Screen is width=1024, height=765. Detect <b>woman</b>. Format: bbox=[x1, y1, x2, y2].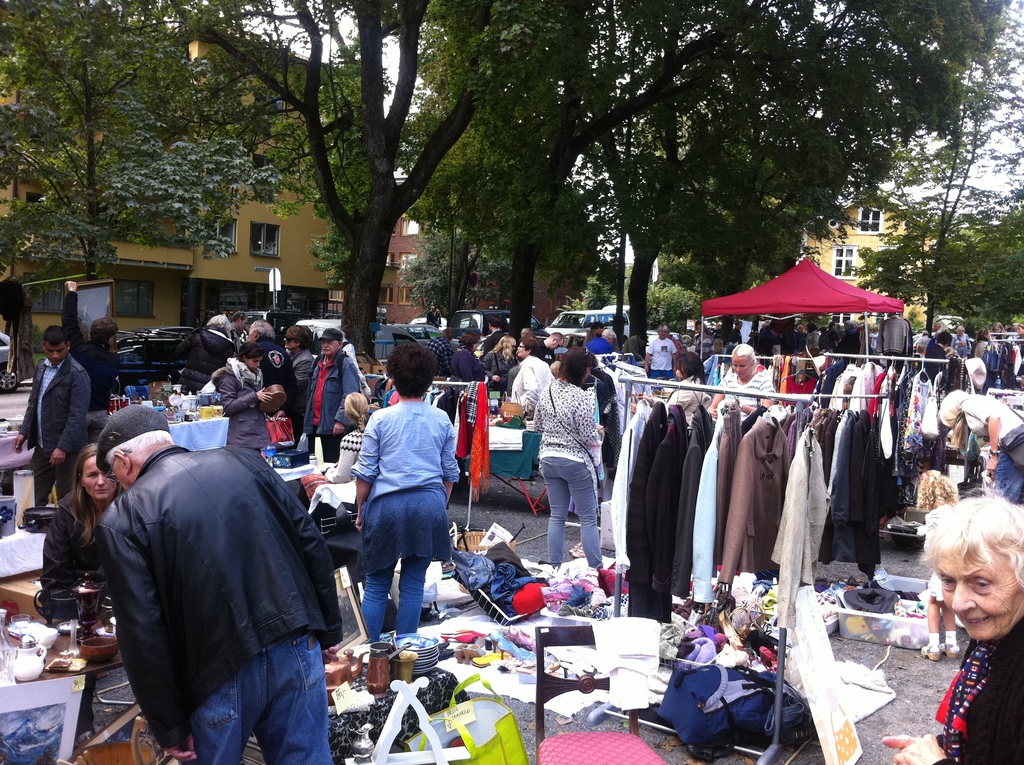
bbox=[452, 330, 486, 385].
